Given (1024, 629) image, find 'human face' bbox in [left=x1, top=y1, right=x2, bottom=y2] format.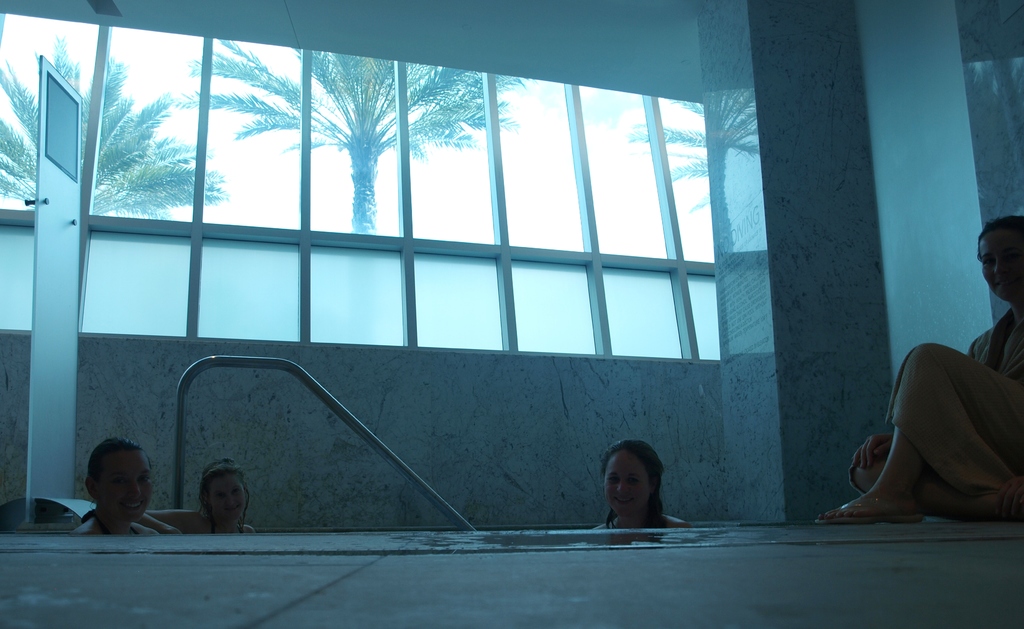
[left=211, top=475, right=246, bottom=517].
